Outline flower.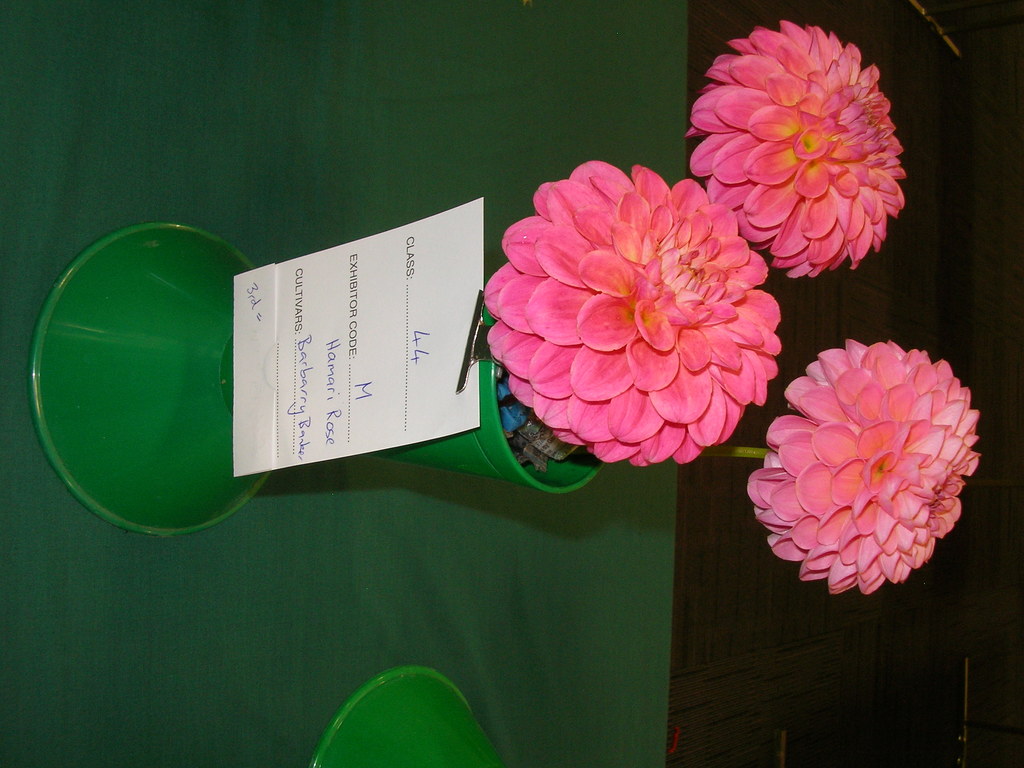
Outline: <bbox>490, 143, 794, 472</bbox>.
